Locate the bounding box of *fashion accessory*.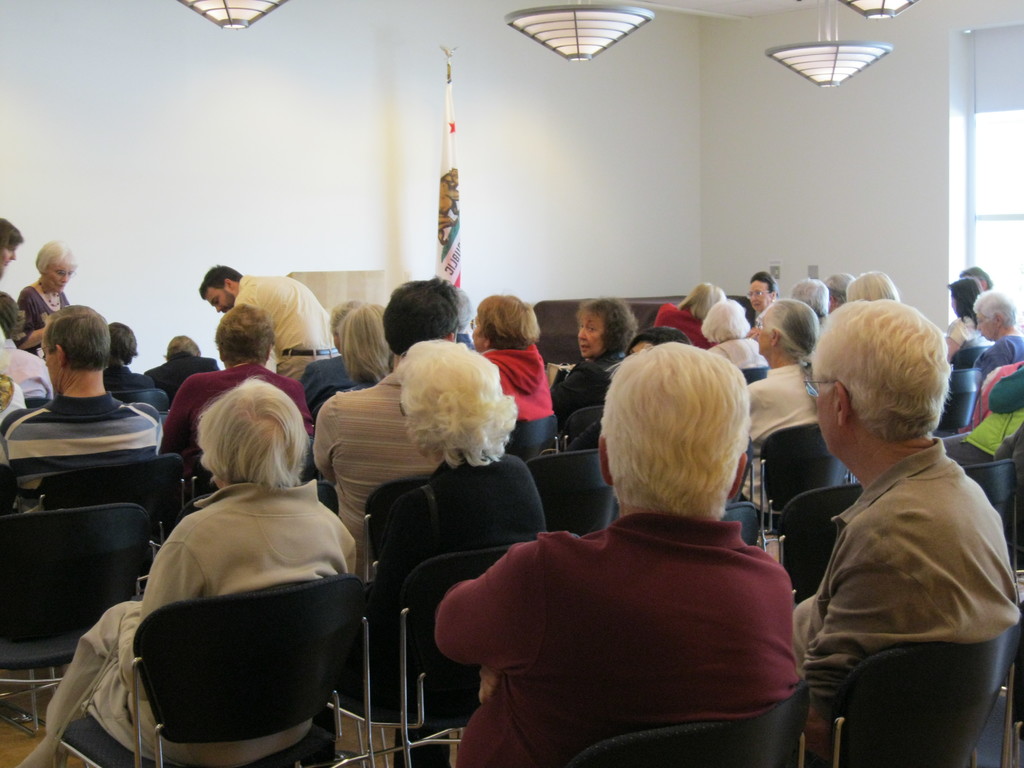
Bounding box: (left=36, top=277, right=61, bottom=309).
